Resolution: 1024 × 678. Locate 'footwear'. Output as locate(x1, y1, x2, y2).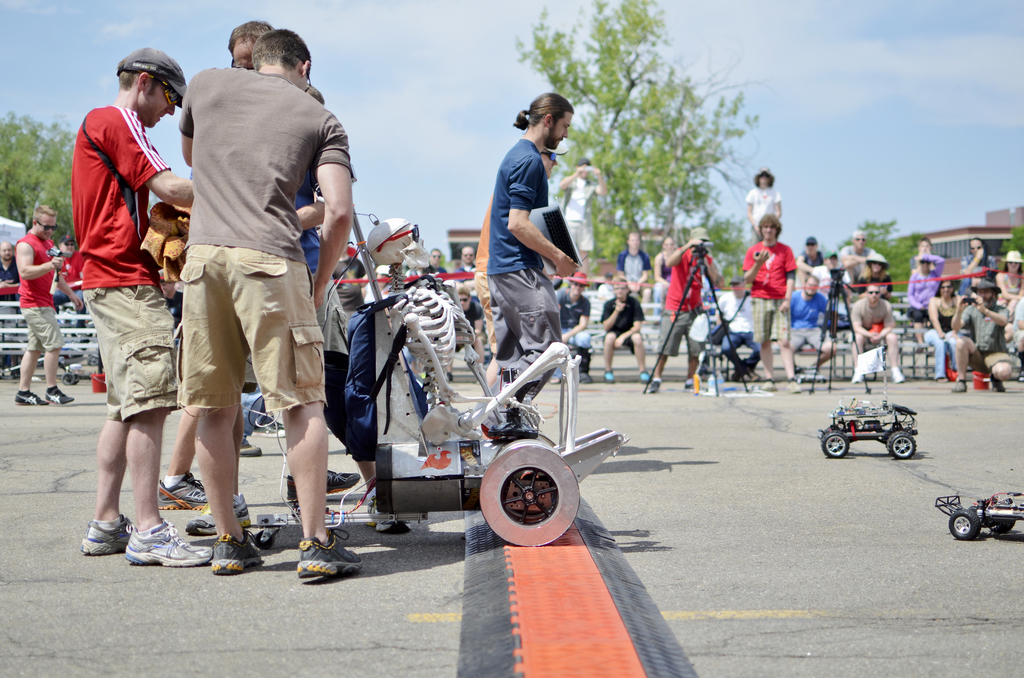
locate(993, 381, 1005, 393).
